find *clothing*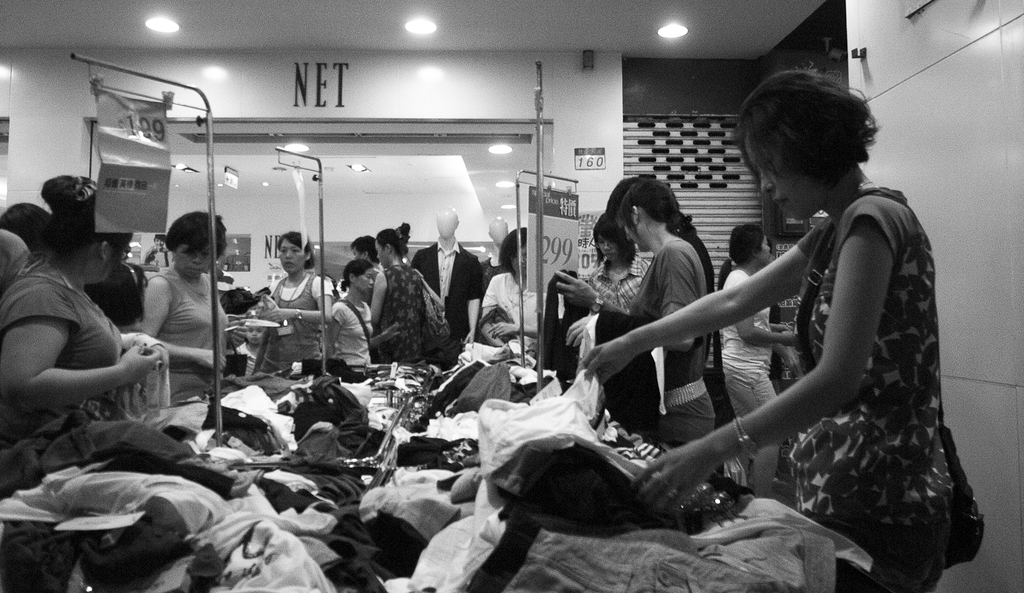
{"left": 144, "top": 265, "right": 229, "bottom": 396}
